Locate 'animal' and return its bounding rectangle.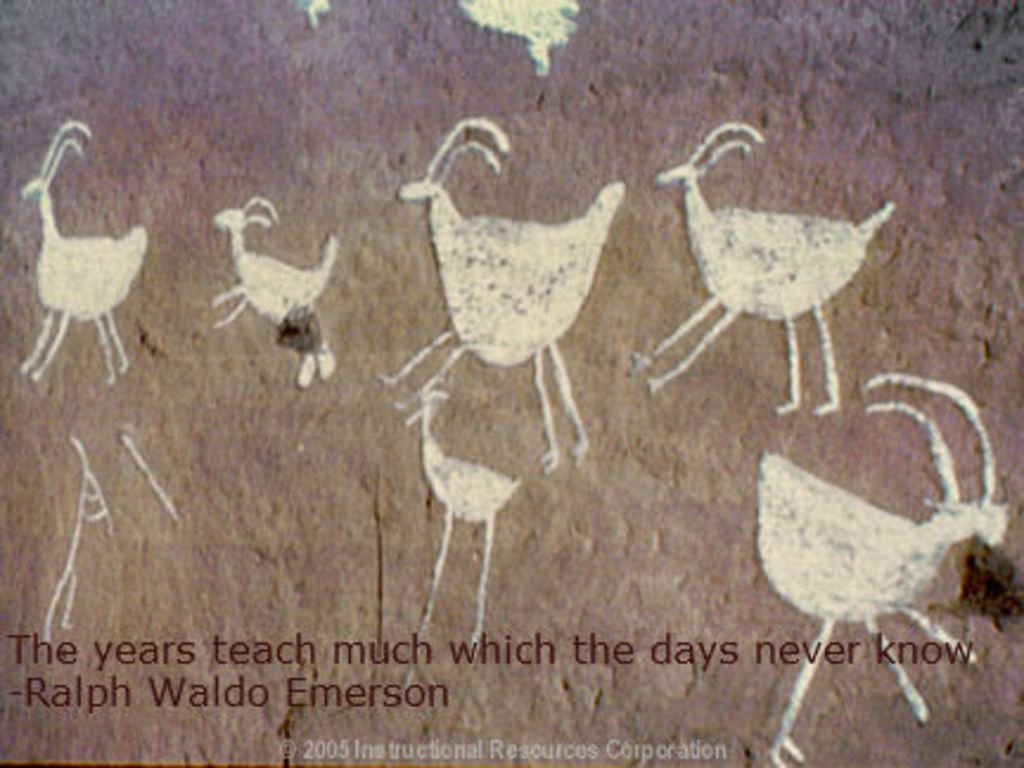
(x1=384, y1=377, x2=526, y2=692).
